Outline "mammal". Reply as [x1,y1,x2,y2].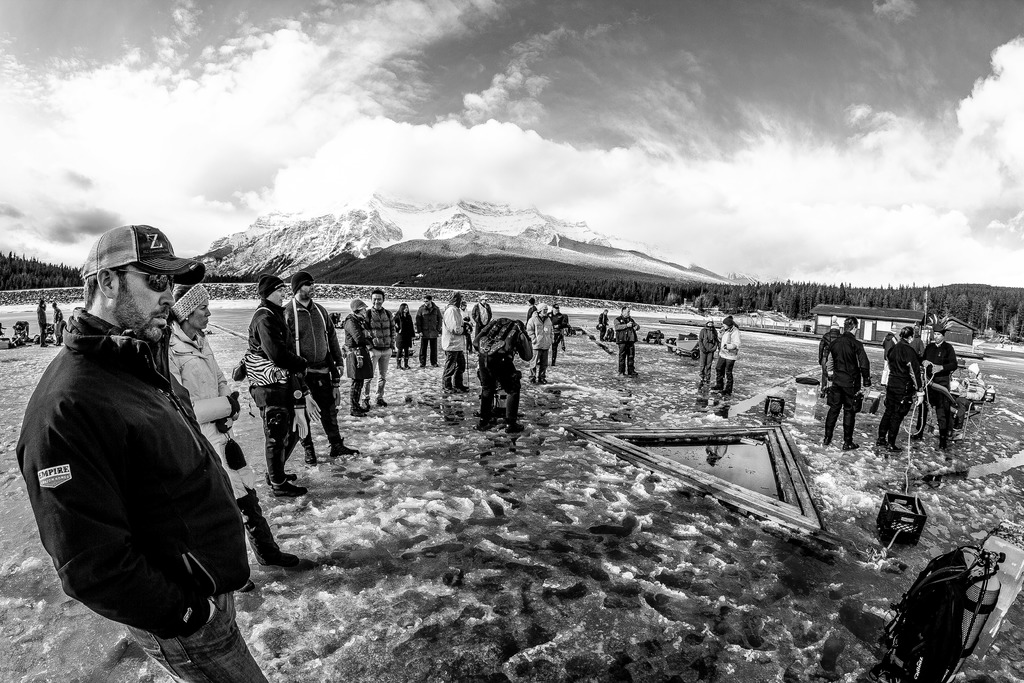
[440,289,467,391].
